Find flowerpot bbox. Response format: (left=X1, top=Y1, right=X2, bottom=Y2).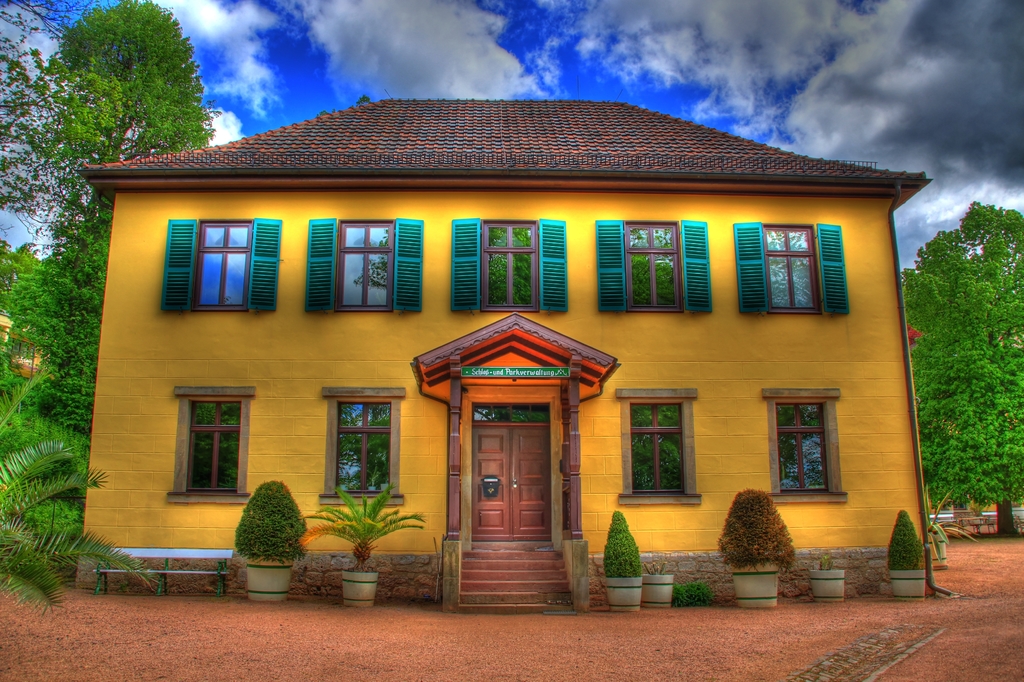
(left=601, top=577, right=645, bottom=611).
